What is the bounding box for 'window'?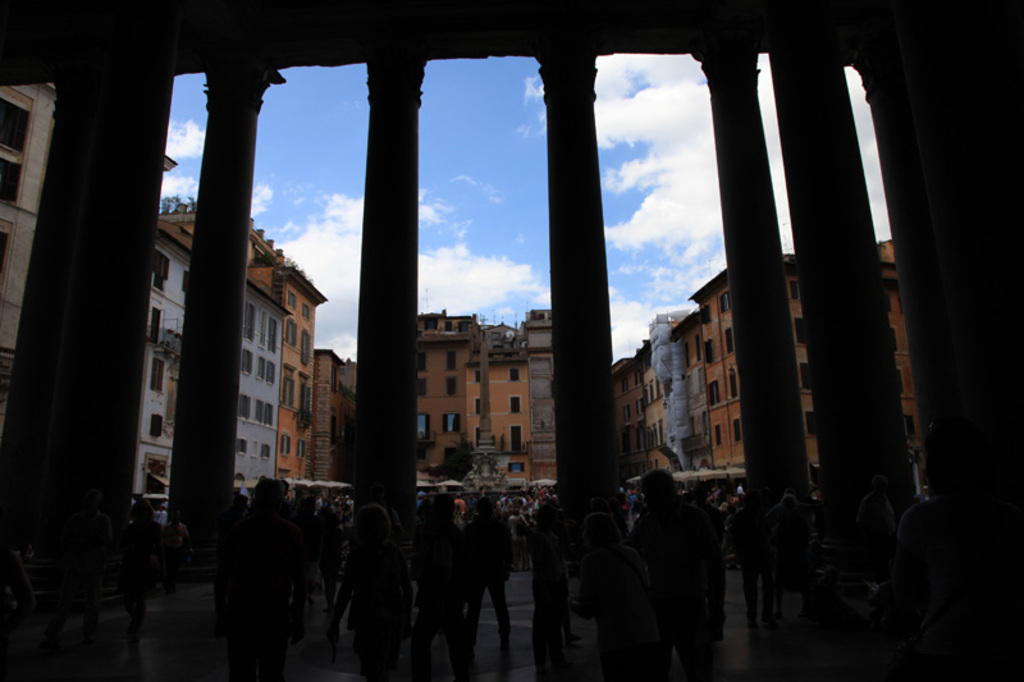
x1=280 y1=435 x2=291 y2=452.
